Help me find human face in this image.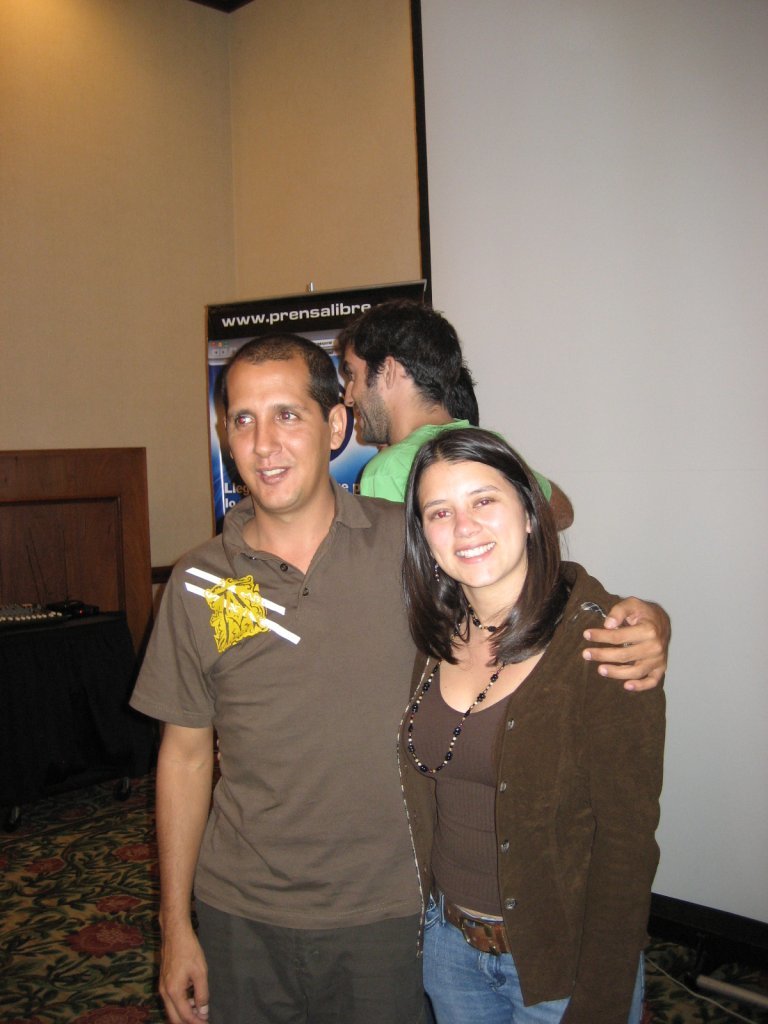
Found it: left=419, top=453, right=522, bottom=581.
